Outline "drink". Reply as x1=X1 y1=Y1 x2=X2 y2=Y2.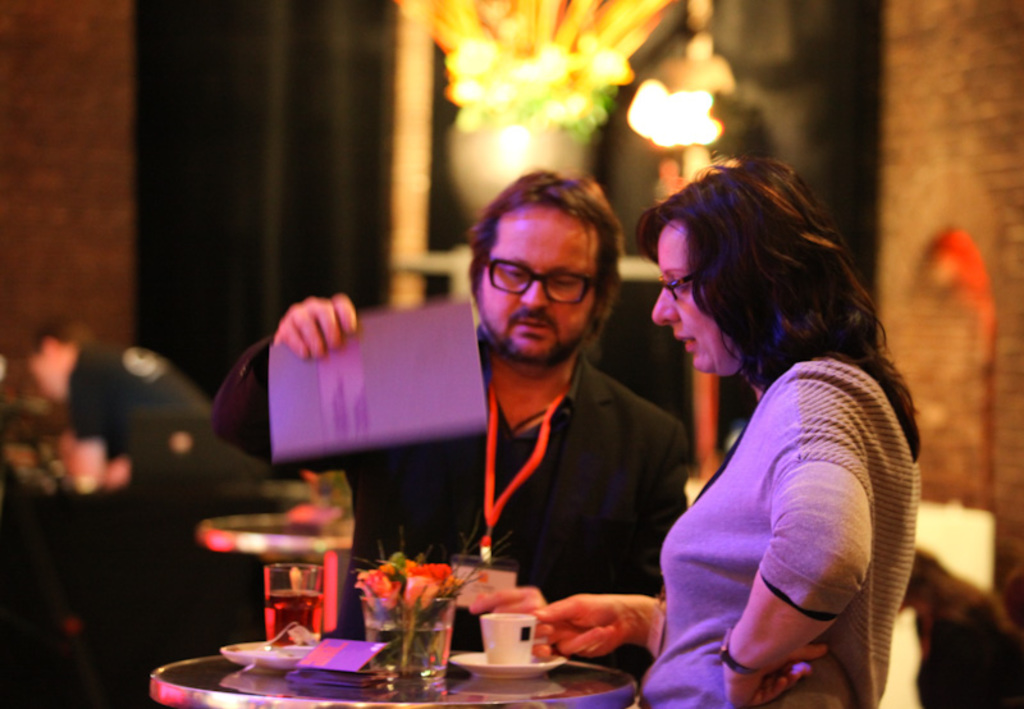
x1=362 y1=617 x2=396 y2=653.
